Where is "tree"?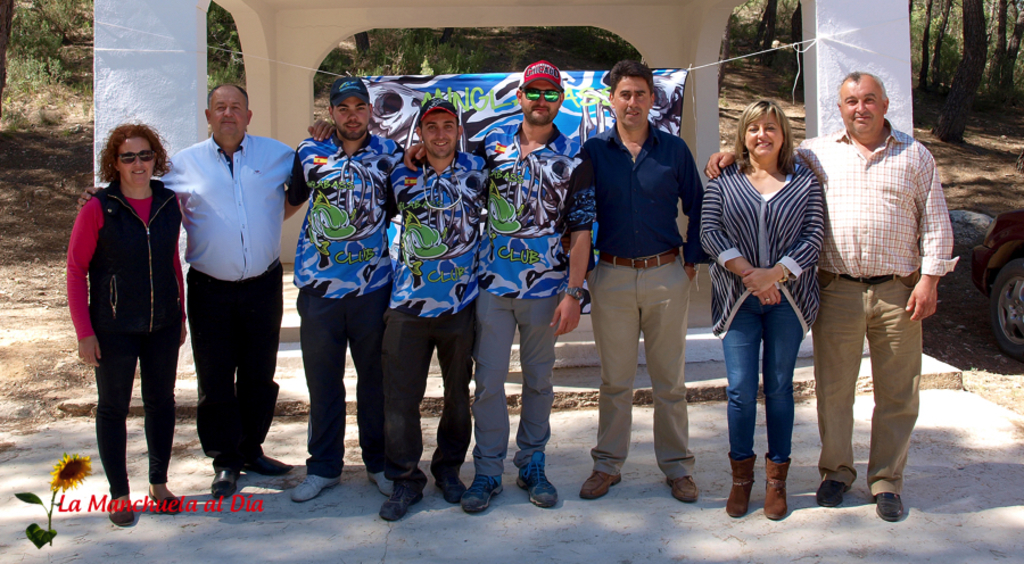
detection(748, 0, 777, 67).
